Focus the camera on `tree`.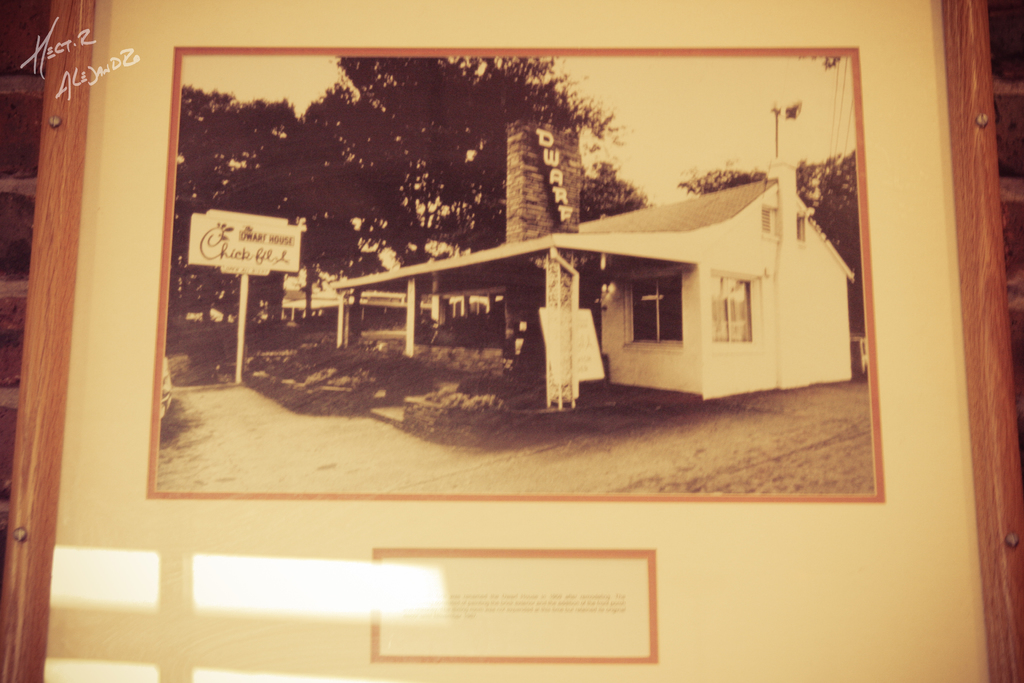
Focus region: {"left": 677, "top": 165, "right": 760, "bottom": 198}.
